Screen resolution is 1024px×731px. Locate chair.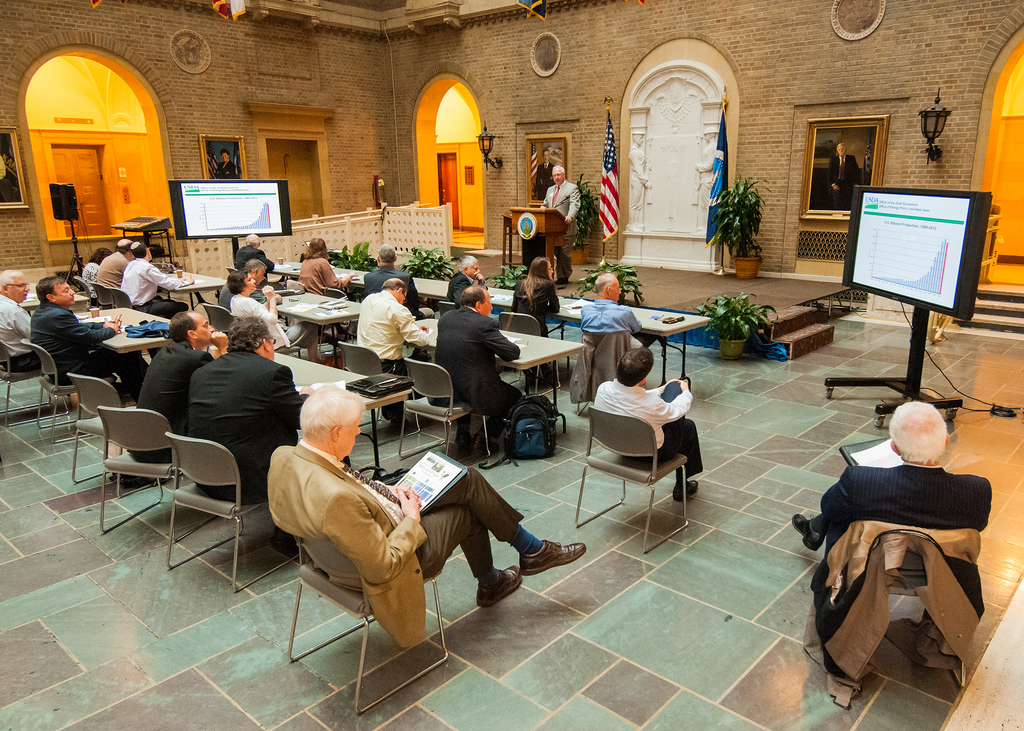
x1=162 y1=430 x2=301 y2=591.
